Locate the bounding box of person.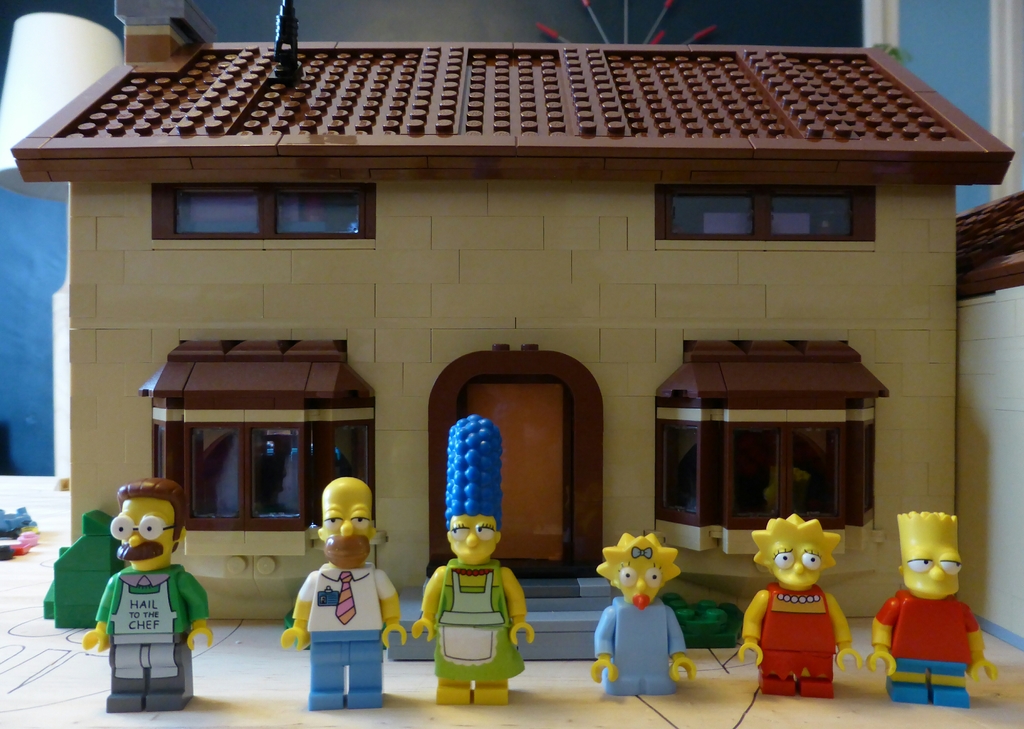
Bounding box: select_region(282, 477, 410, 714).
